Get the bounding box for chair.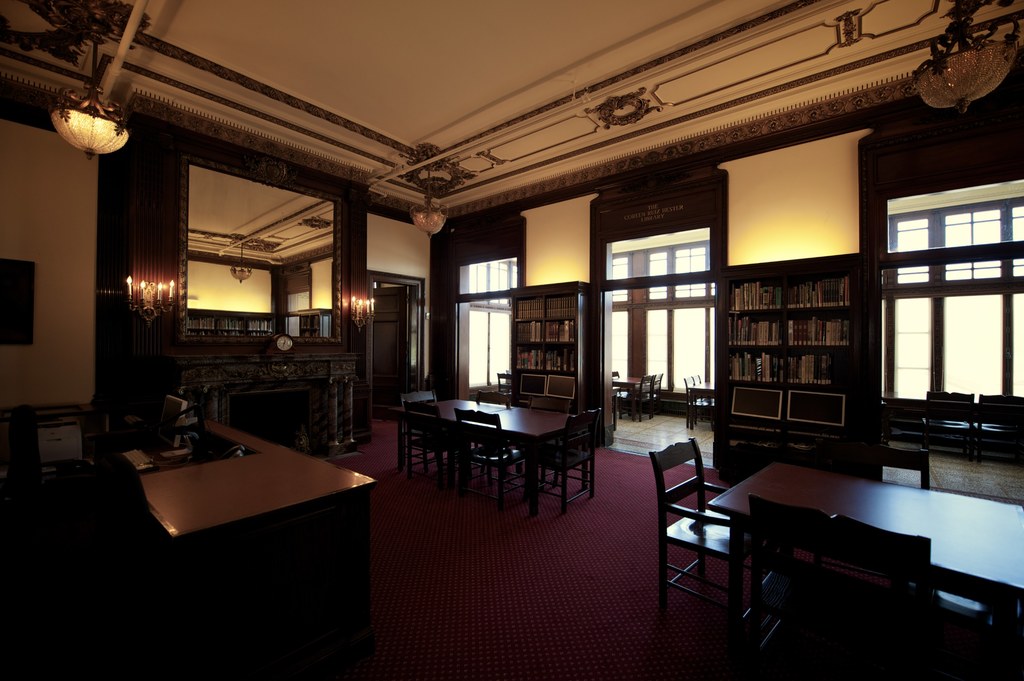
detection(827, 513, 947, 680).
